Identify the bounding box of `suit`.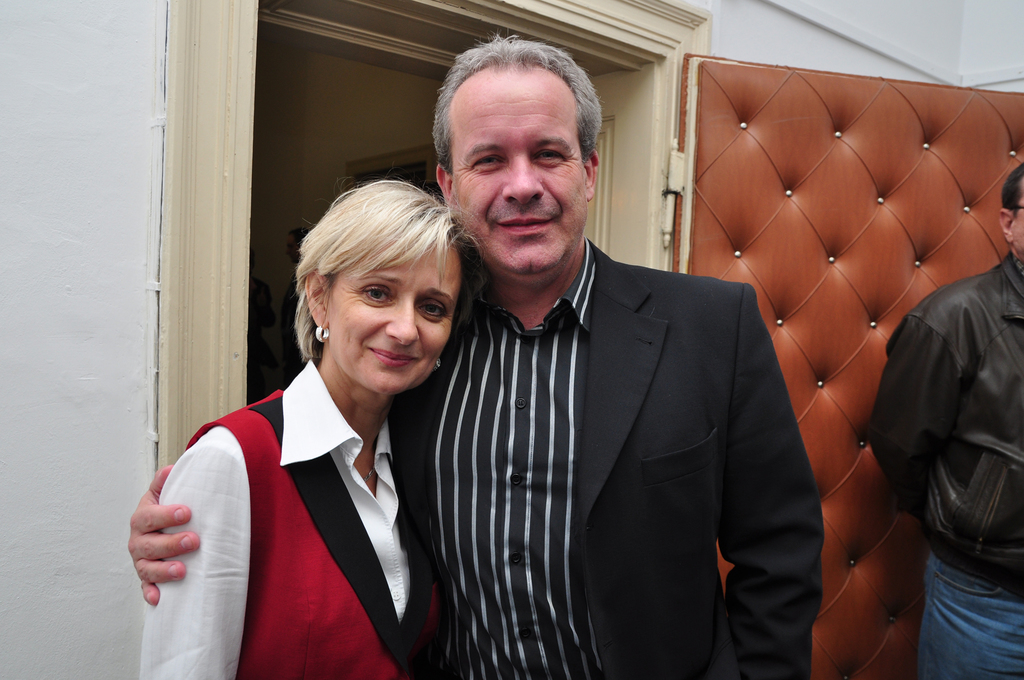
[left=429, top=143, right=818, bottom=674].
